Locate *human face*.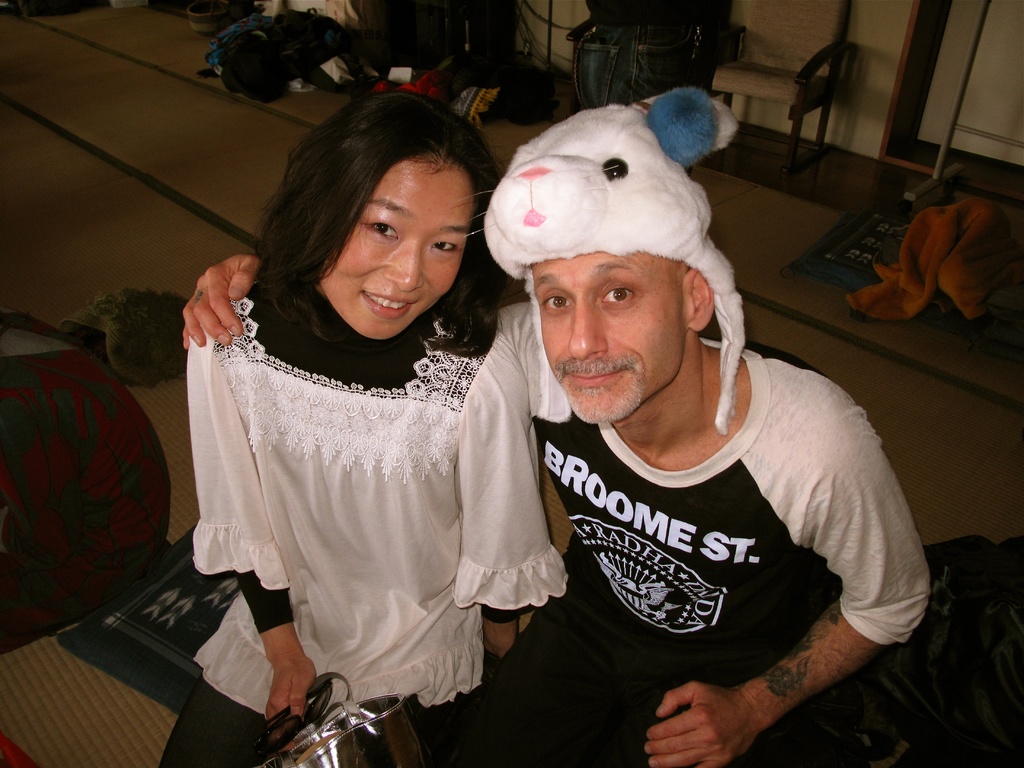
Bounding box: box=[318, 155, 473, 336].
